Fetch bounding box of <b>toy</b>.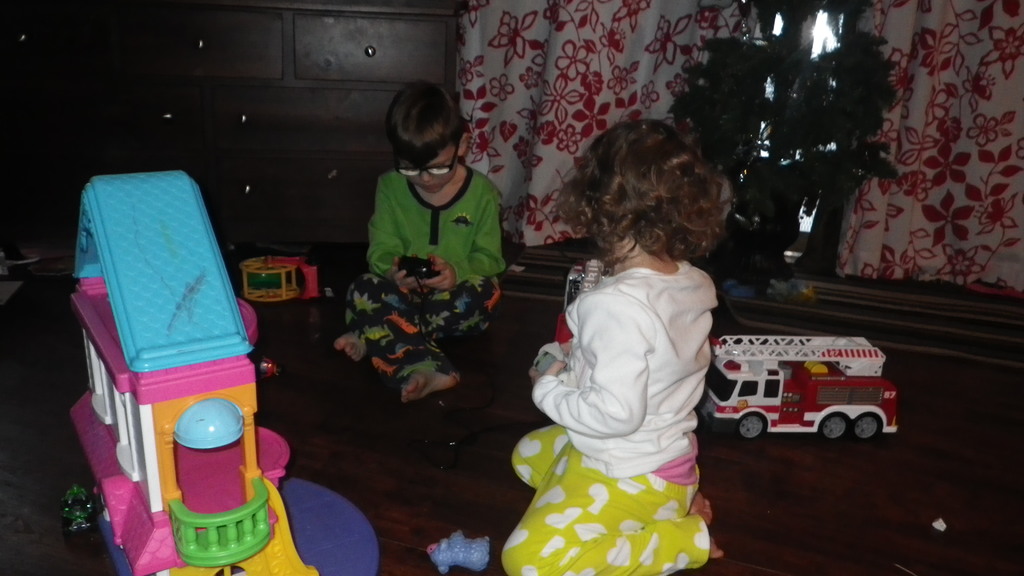
Bbox: [554,257,613,344].
